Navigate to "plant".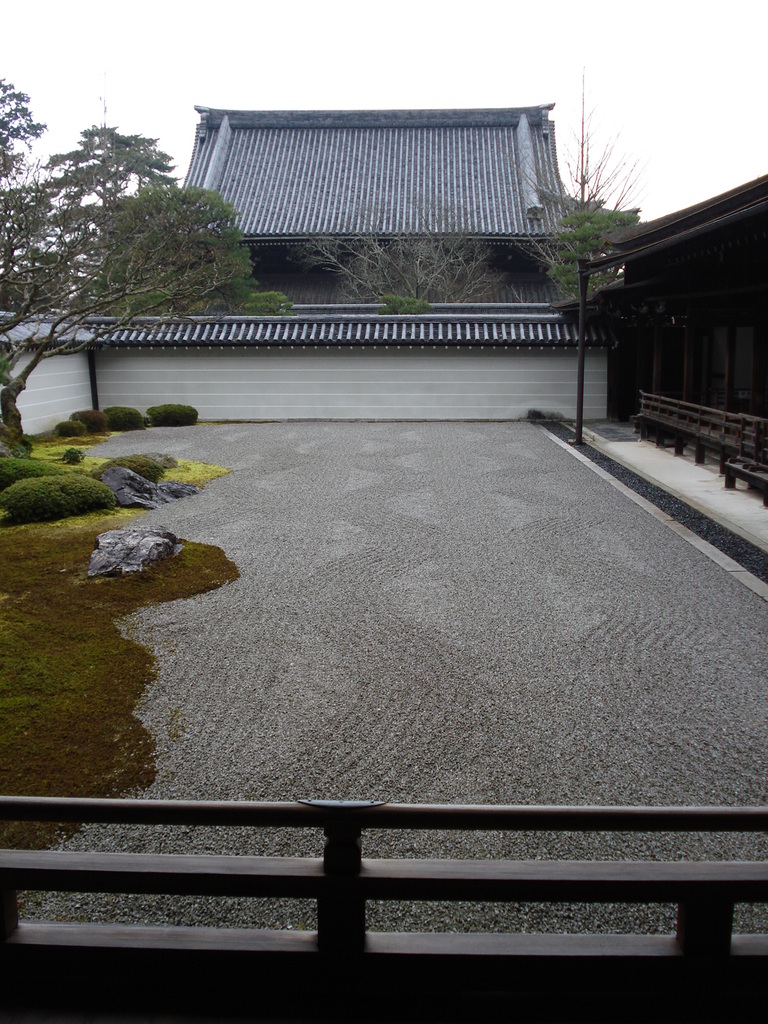
Navigation target: {"left": 0, "top": 455, "right": 65, "bottom": 490}.
